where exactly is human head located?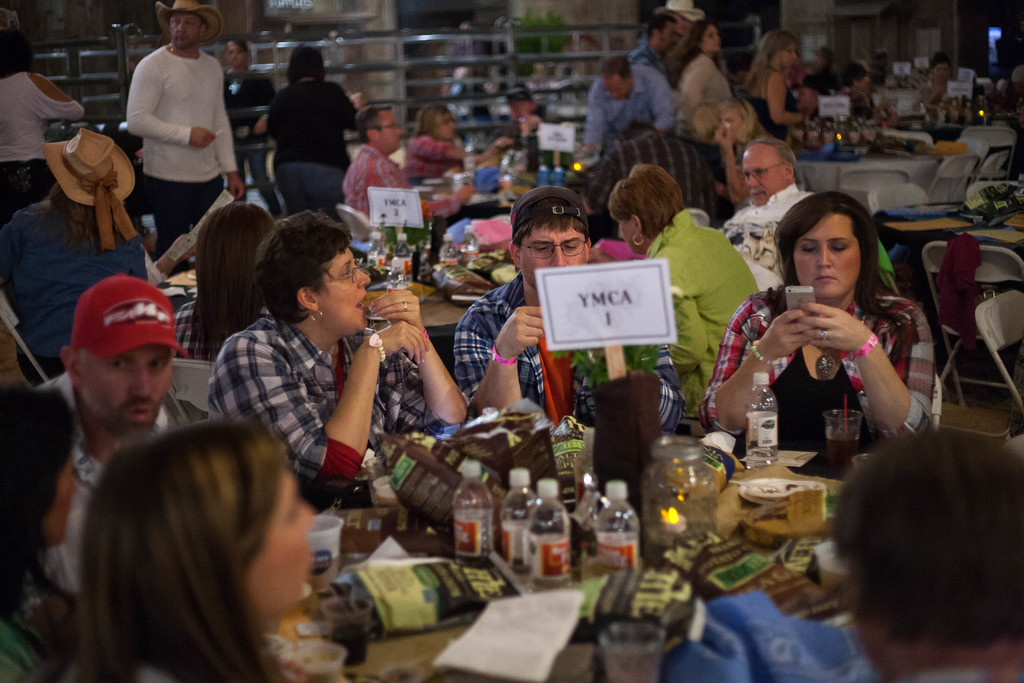
Its bounding box is (x1=740, y1=136, x2=800, y2=204).
